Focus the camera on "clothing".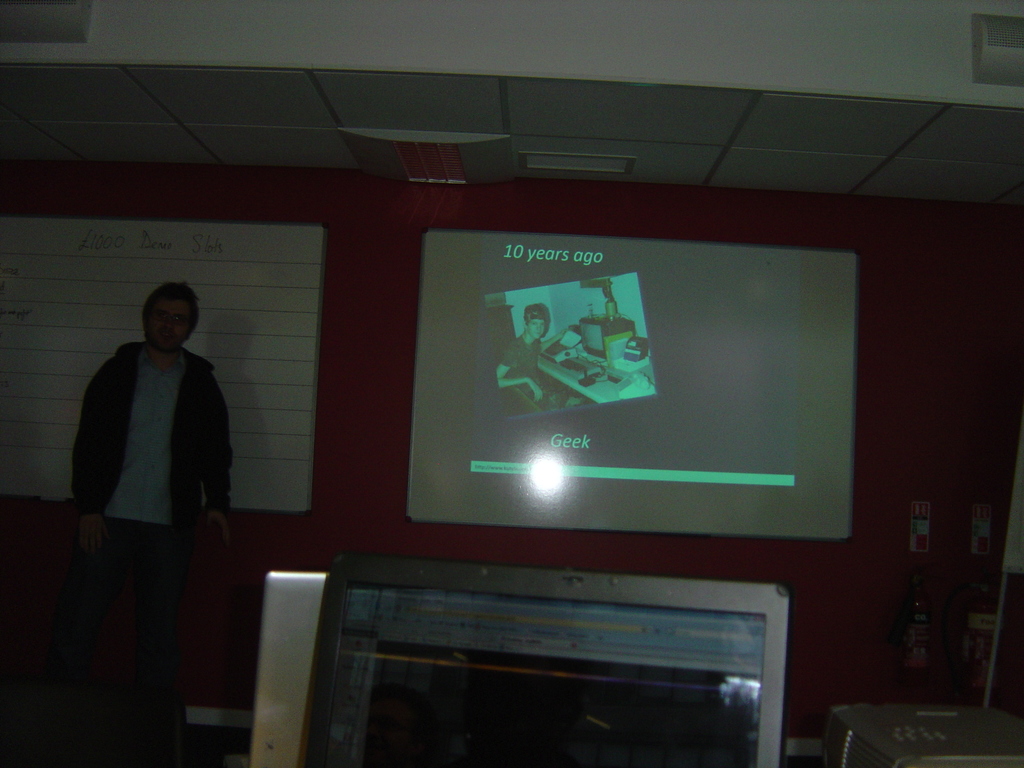
Focus region: (x1=499, y1=330, x2=564, y2=401).
